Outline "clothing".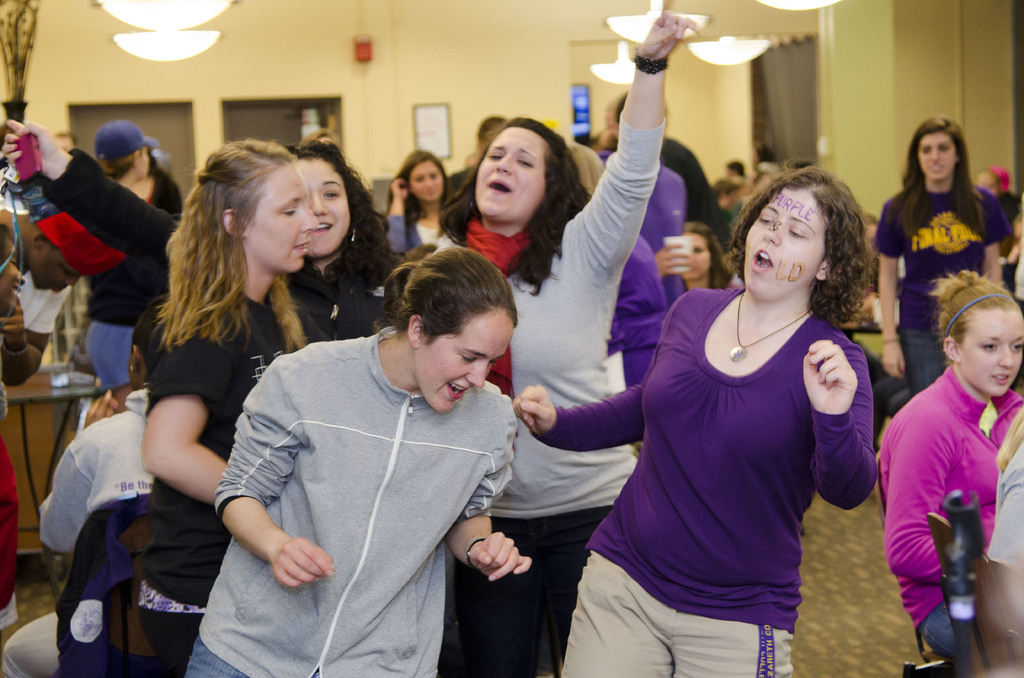
Outline: {"x1": 134, "y1": 284, "x2": 287, "y2": 677}.
